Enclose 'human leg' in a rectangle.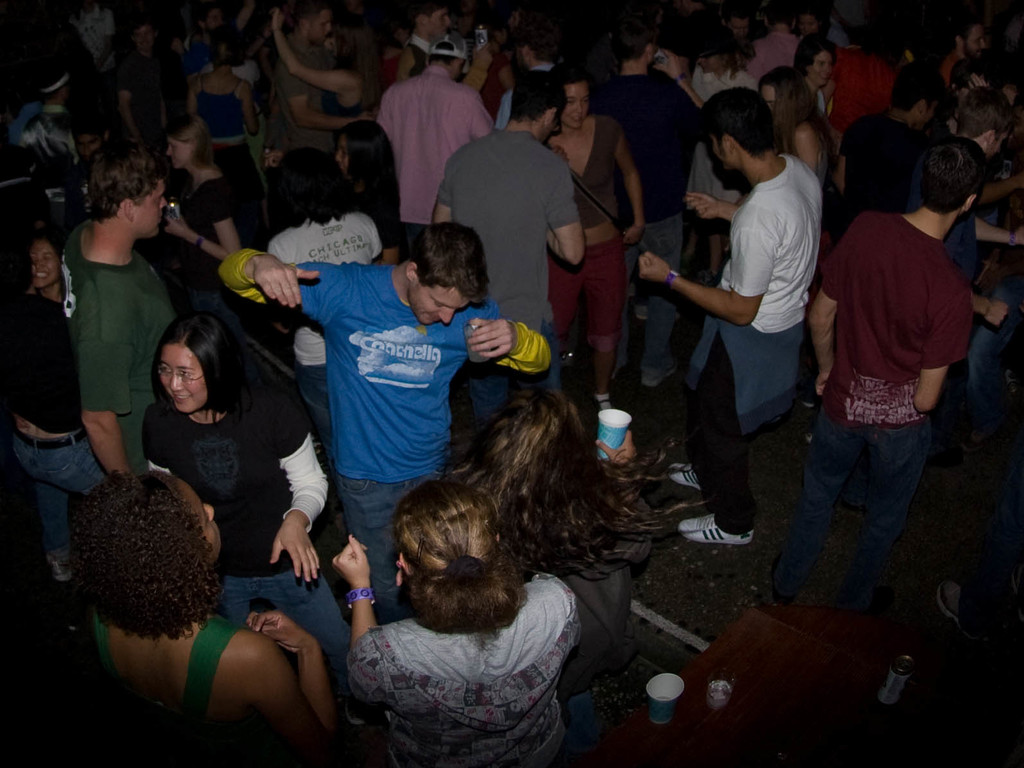
466/319/551/424.
